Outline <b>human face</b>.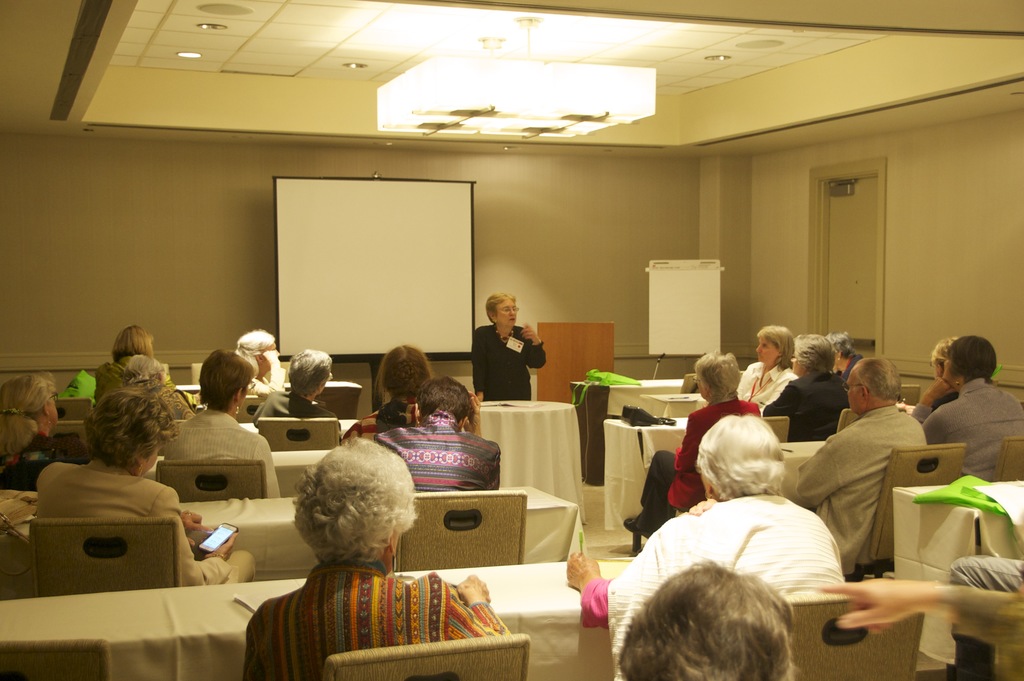
Outline: 493 299 516 327.
